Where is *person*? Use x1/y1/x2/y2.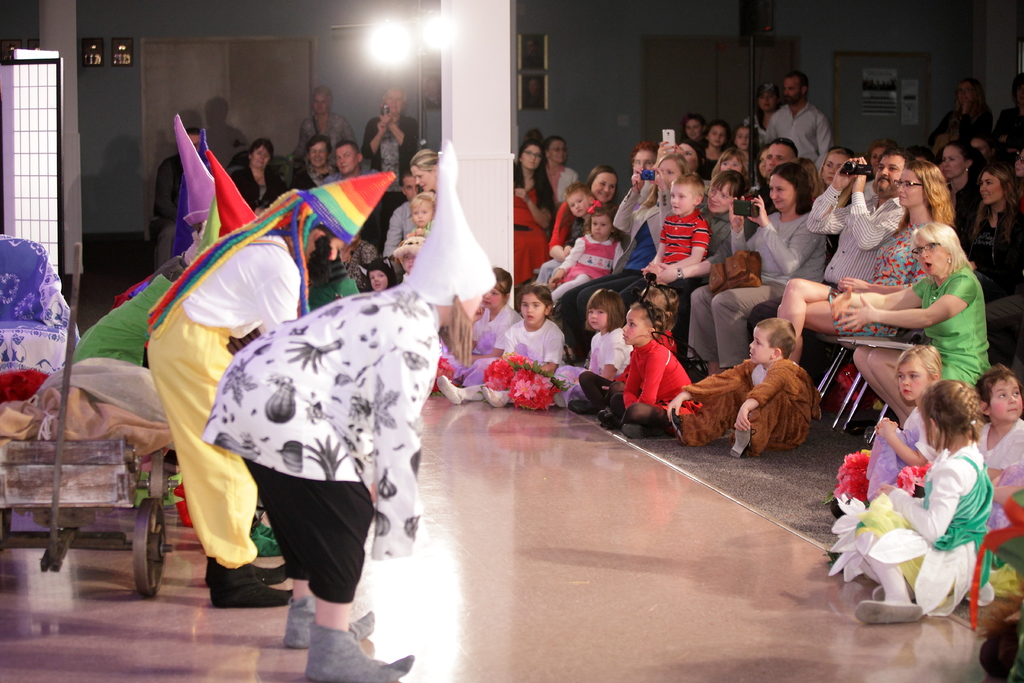
324/136/378/192.
